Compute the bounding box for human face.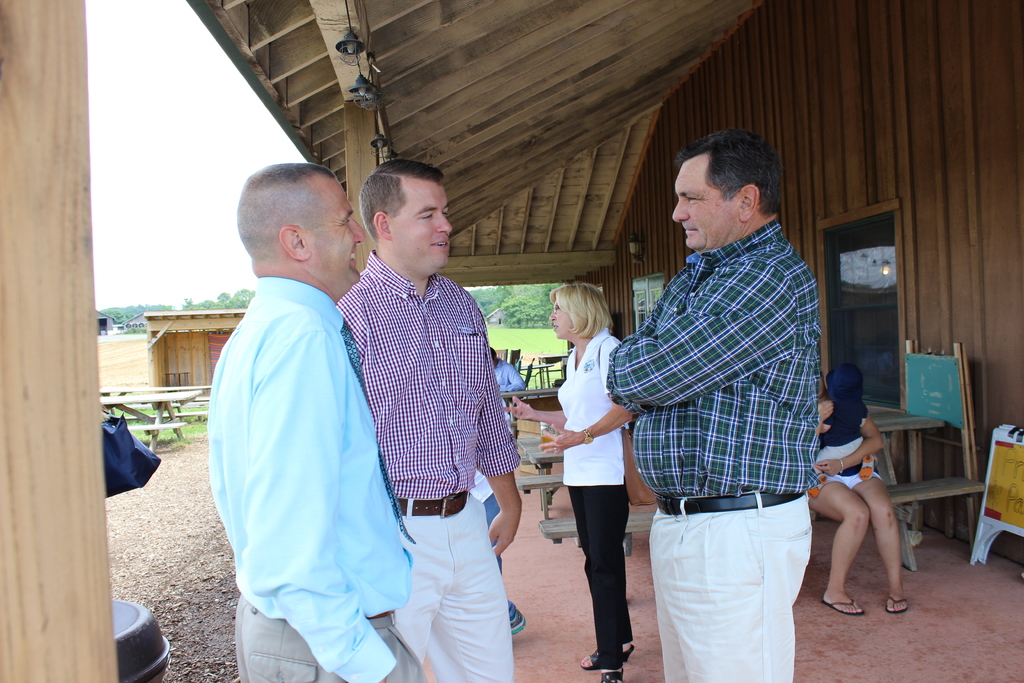
box=[547, 295, 569, 341].
